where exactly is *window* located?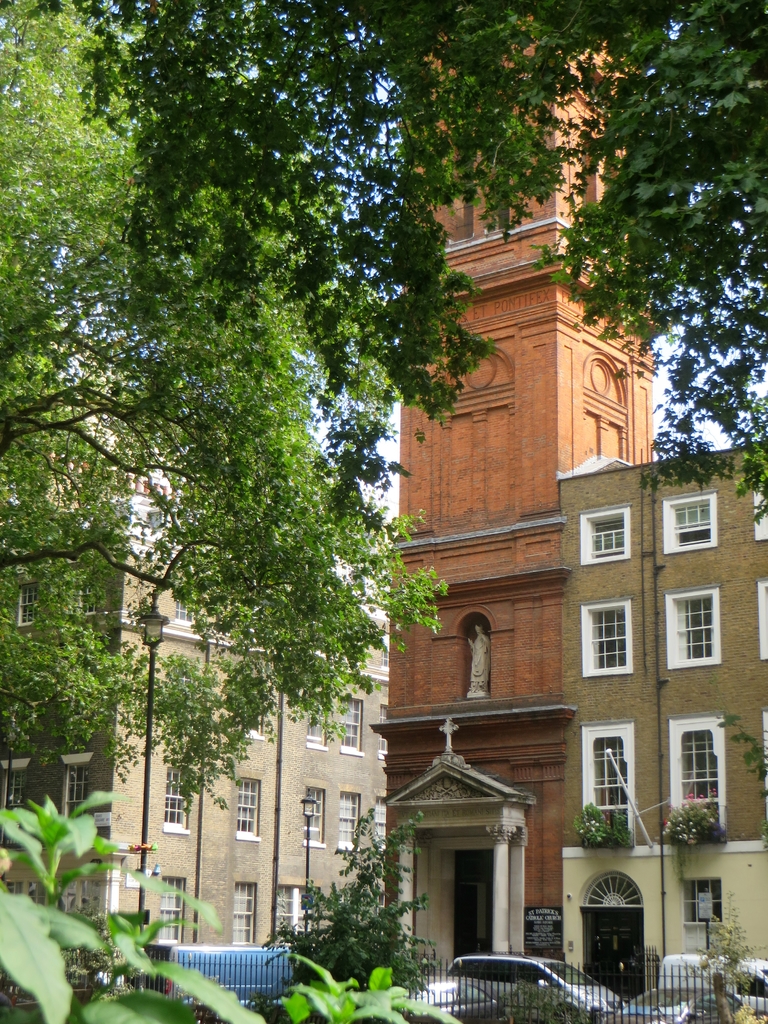
Its bounding box is [58, 751, 91, 824].
